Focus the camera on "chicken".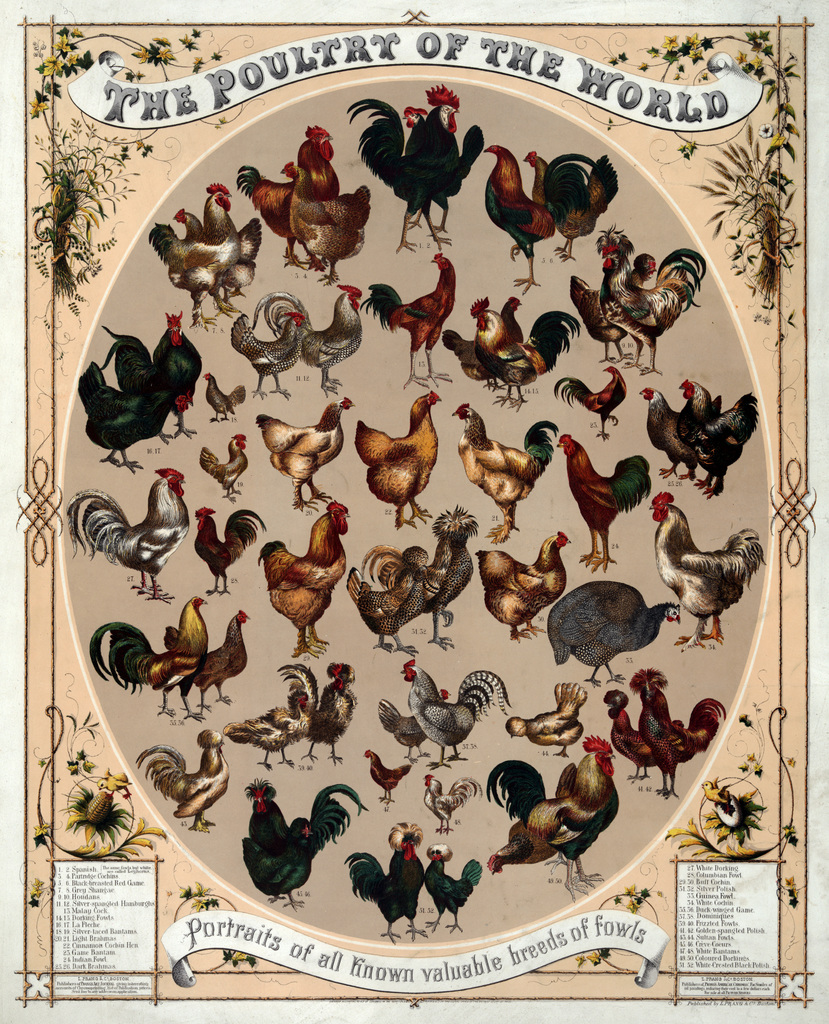
Focus region: (x1=480, y1=757, x2=575, y2=874).
